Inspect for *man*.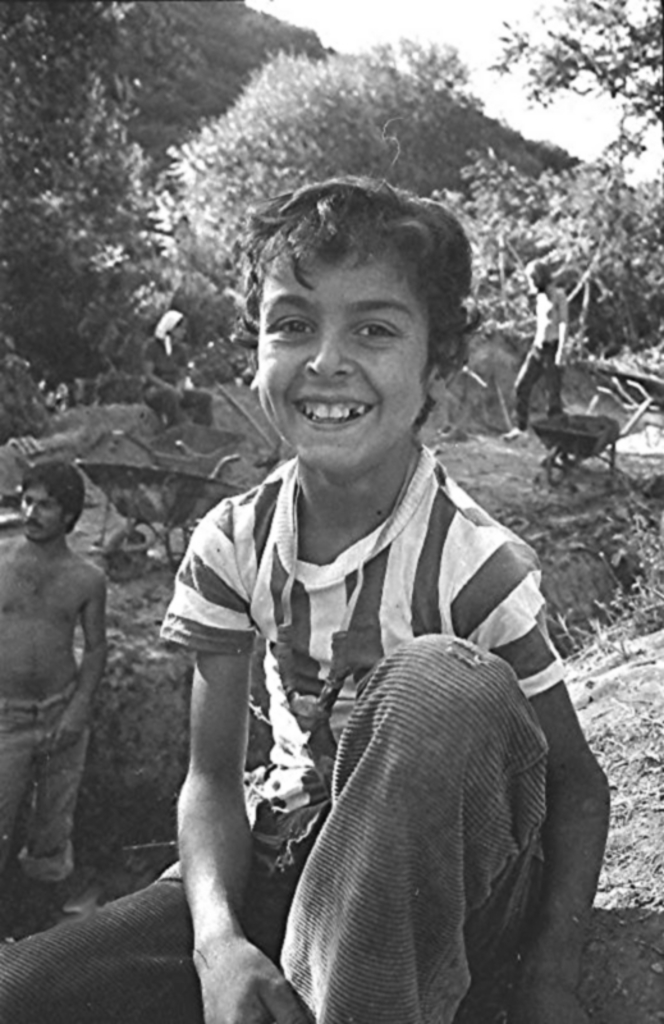
Inspection: pyautogui.locateOnScreen(8, 460, 124, 891).
